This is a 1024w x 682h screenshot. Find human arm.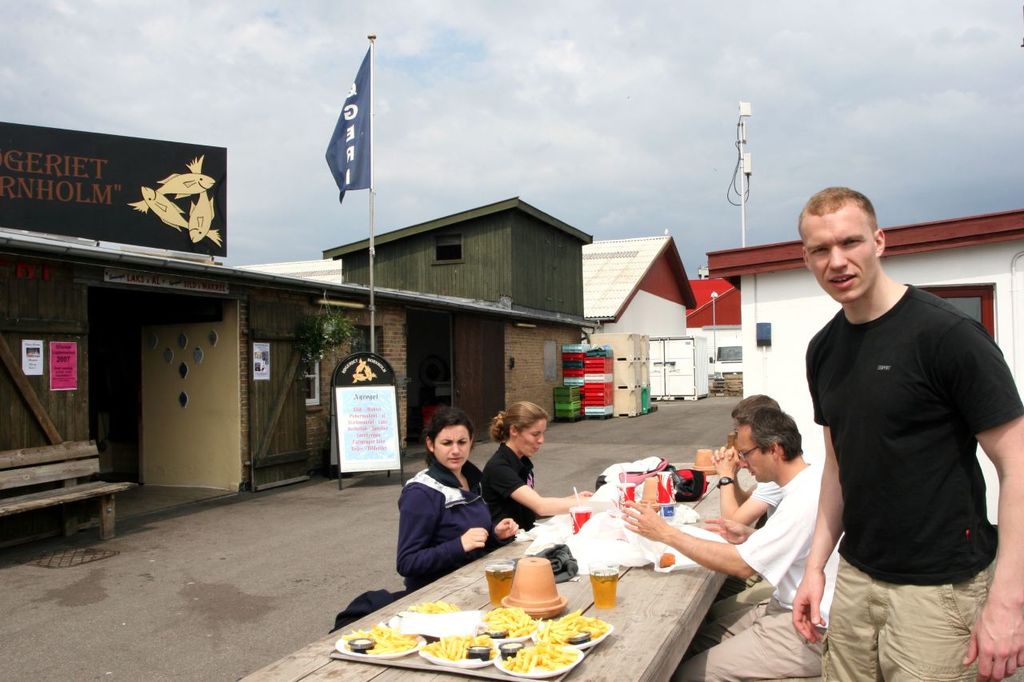
Bounding box: box(402, 484, 500, 577).
